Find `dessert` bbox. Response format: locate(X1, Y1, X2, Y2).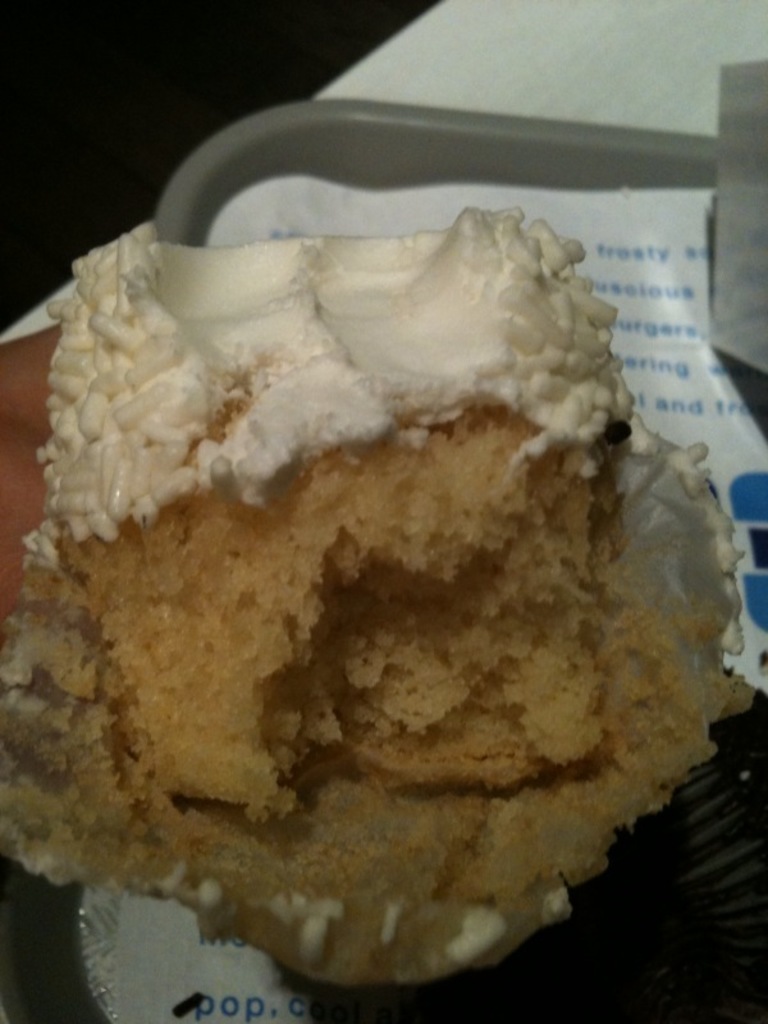
locate(24, 193, 735, 956).
